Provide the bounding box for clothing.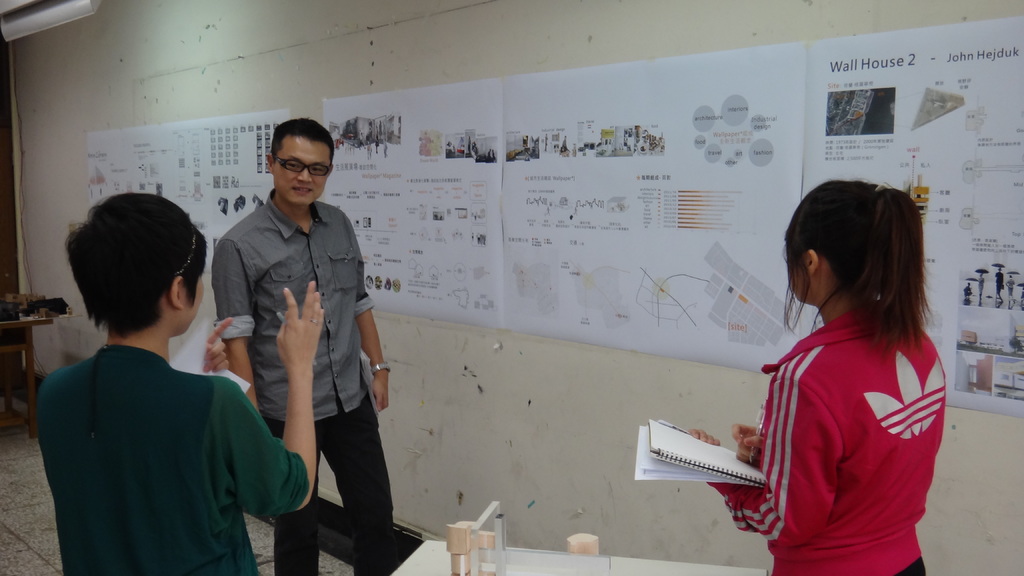
l=36, t=334, r=321, b=575.
